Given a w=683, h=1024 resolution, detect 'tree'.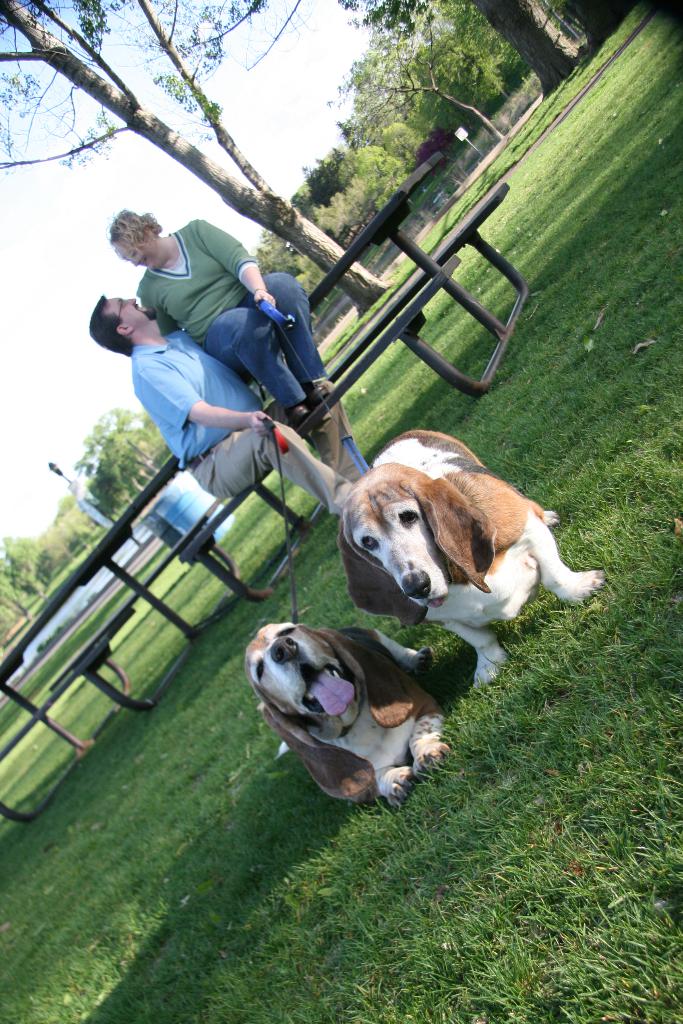
[0, 0, 355, 318].
